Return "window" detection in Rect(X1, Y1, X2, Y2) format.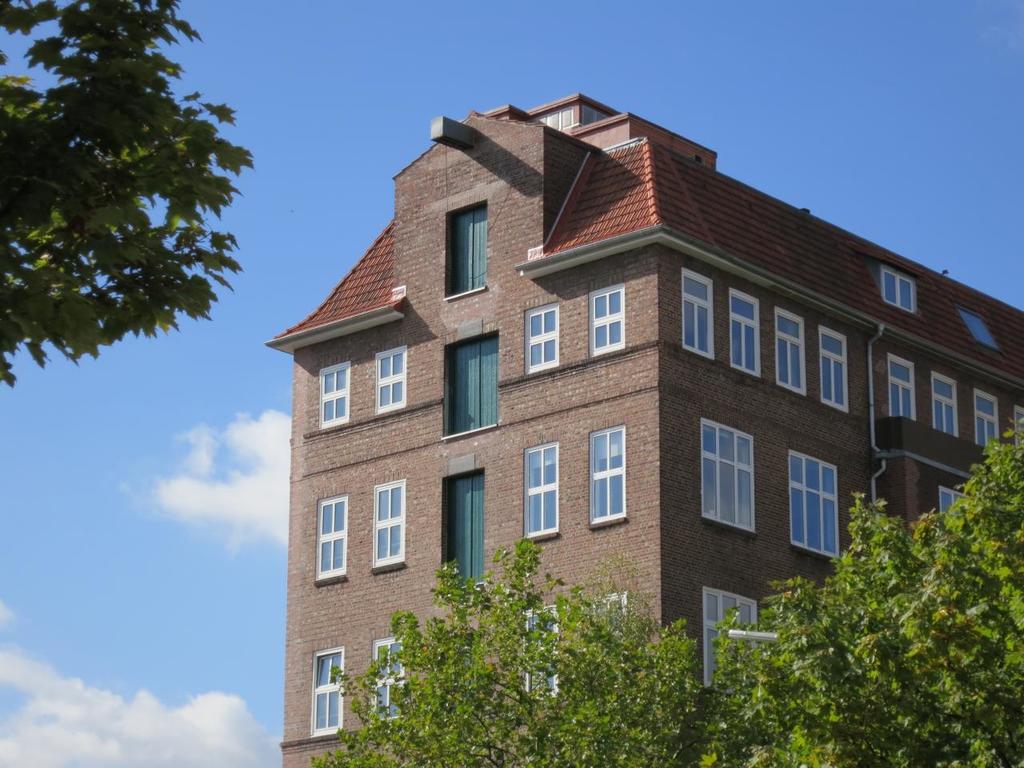
Rect(307, 649, 343, 735).
